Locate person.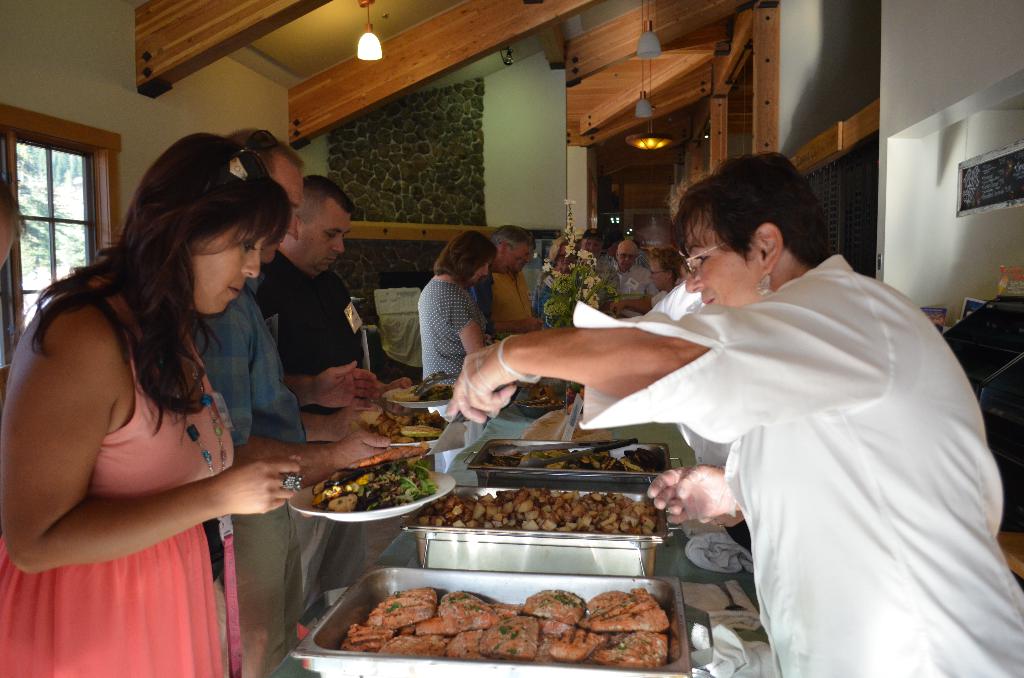
Bounding box: rect(260, 175, 392, 597).
